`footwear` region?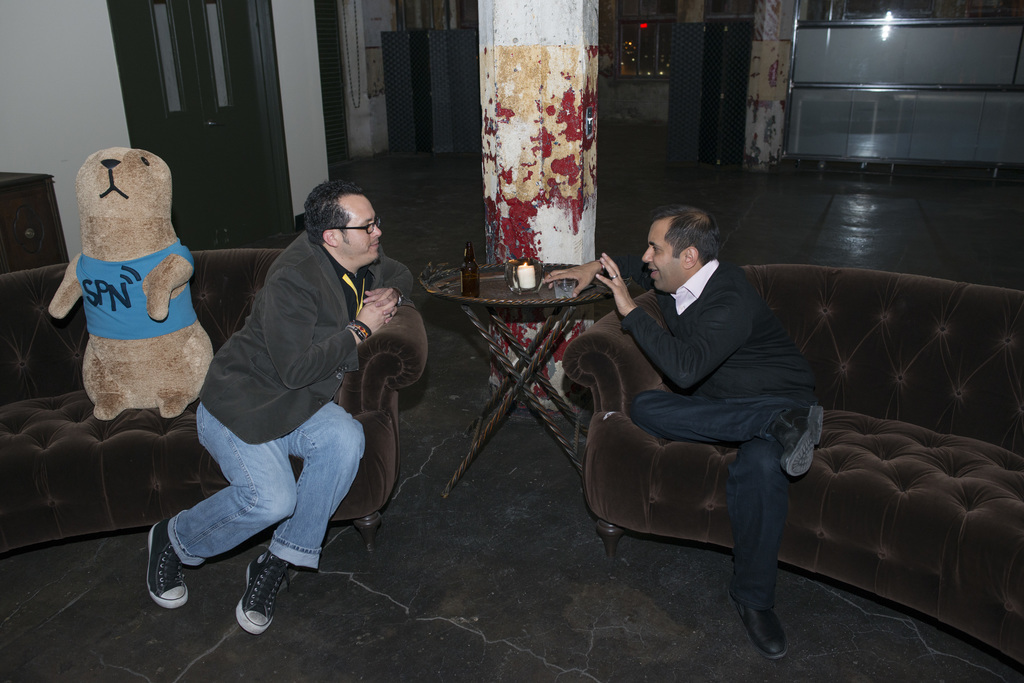
x1=734, y1=603, x2=789, y2=659
